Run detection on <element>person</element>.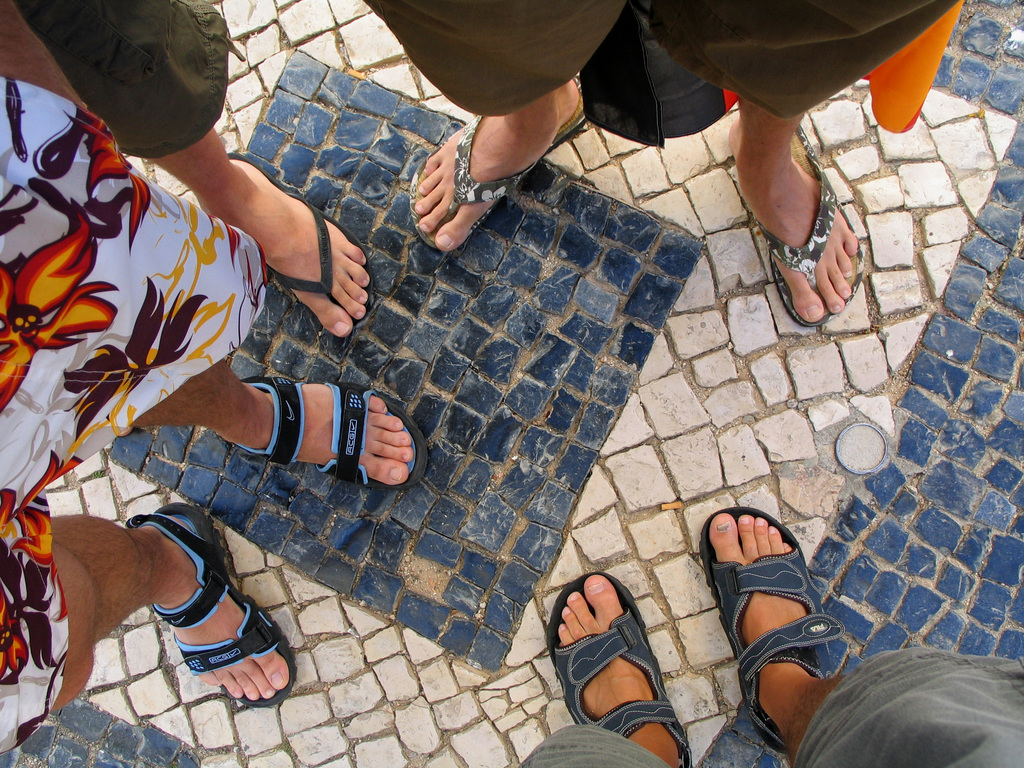
Result: 0/0/378/346.
